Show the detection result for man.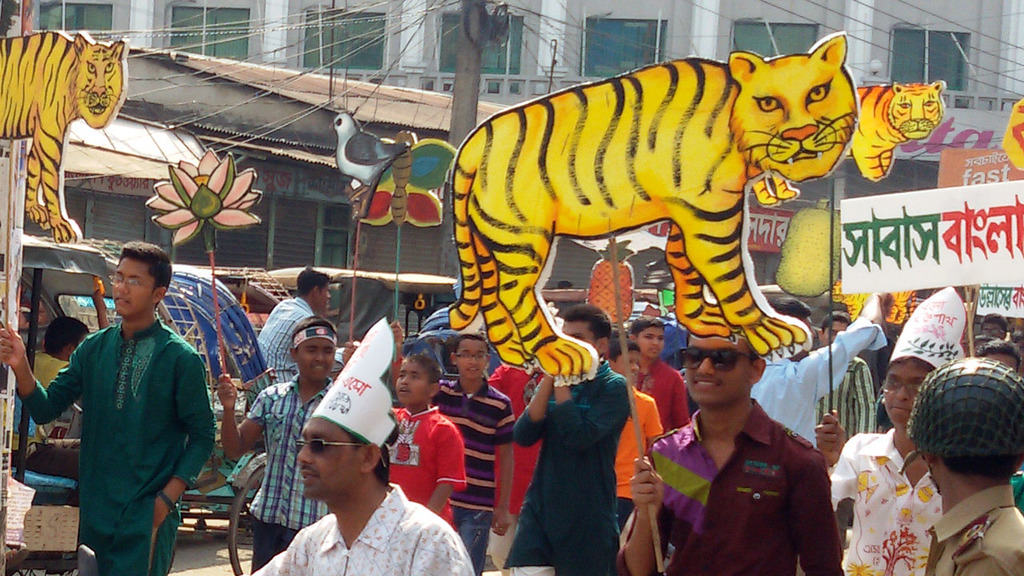
bbox=[616, 338, 843, 575].
